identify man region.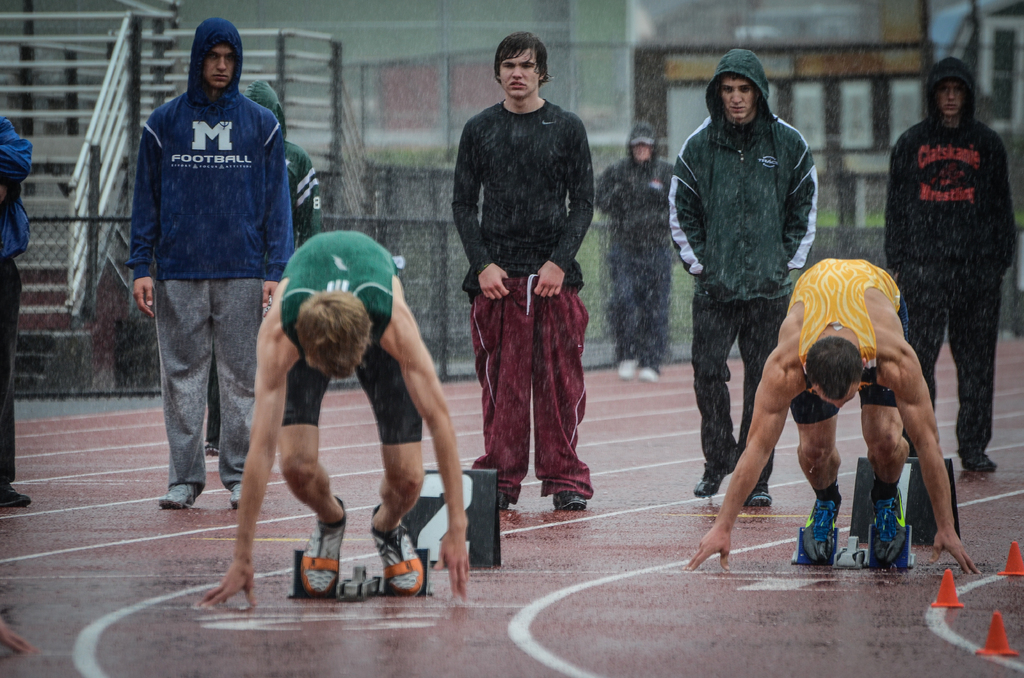
Region: 197:231:472:606.
